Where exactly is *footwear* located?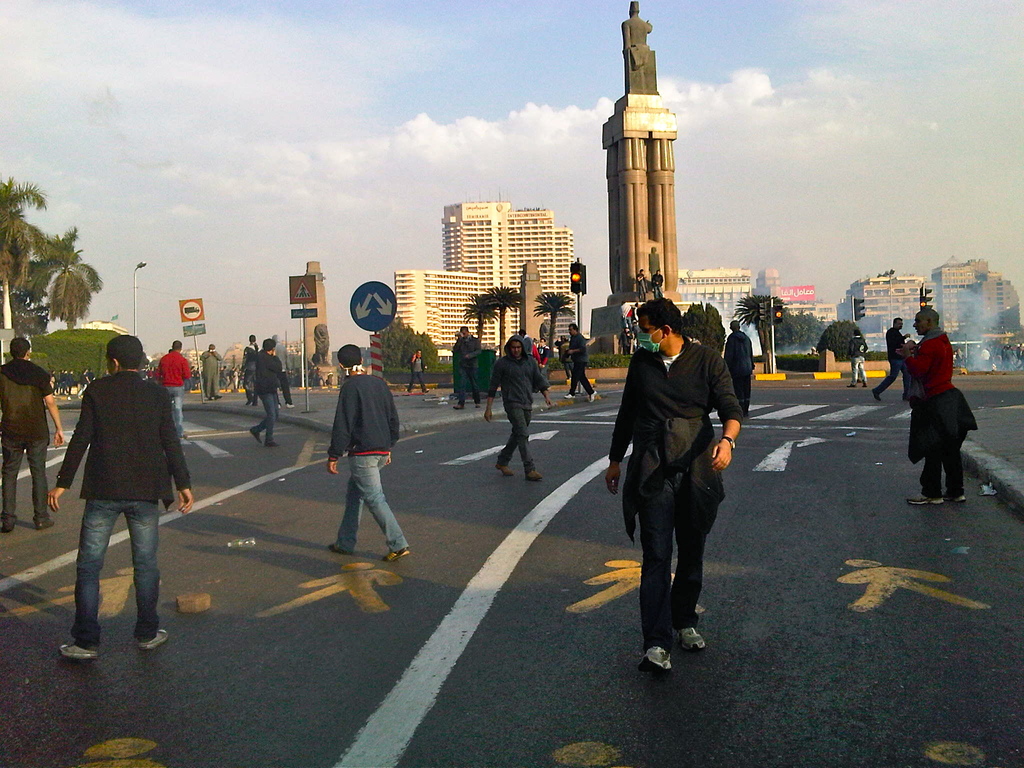
Its bounding box is {"x1": 62, "y1": 646, "x2": 97, "y2": 661}.
